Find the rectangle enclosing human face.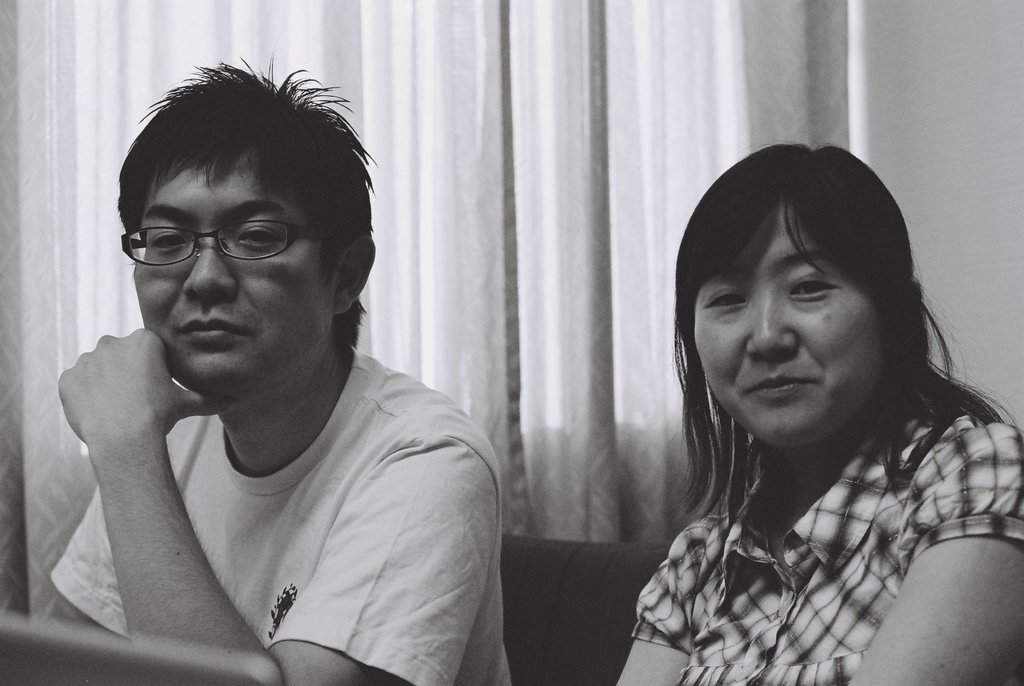
BBox(696, 208, 882, 440).
